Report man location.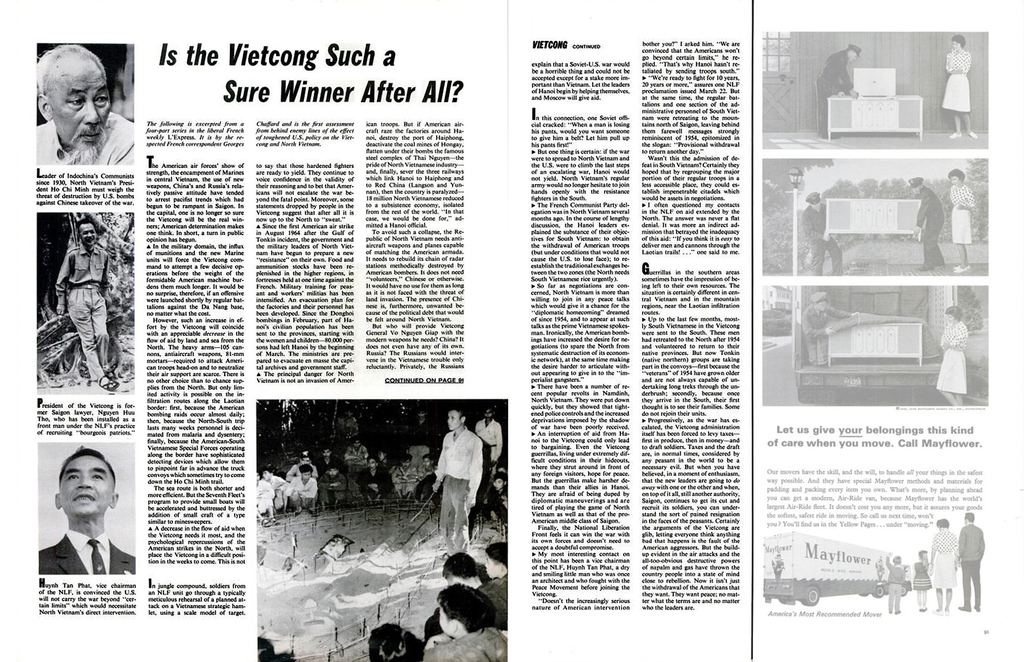
Report: 34 43 138 164.
